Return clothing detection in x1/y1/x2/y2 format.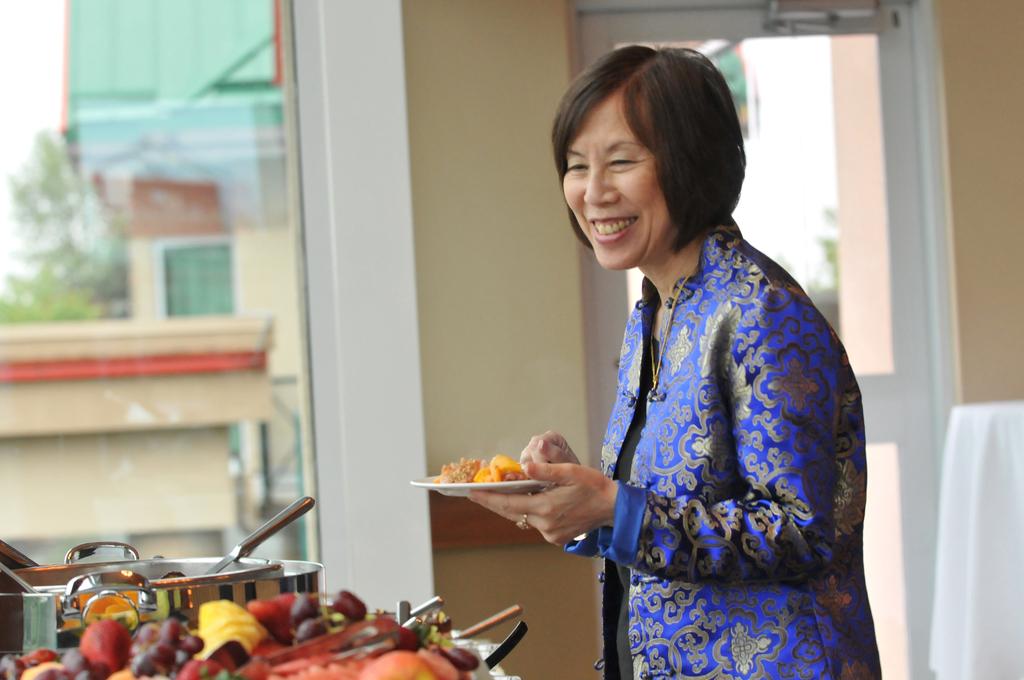
553/174/875/669.
